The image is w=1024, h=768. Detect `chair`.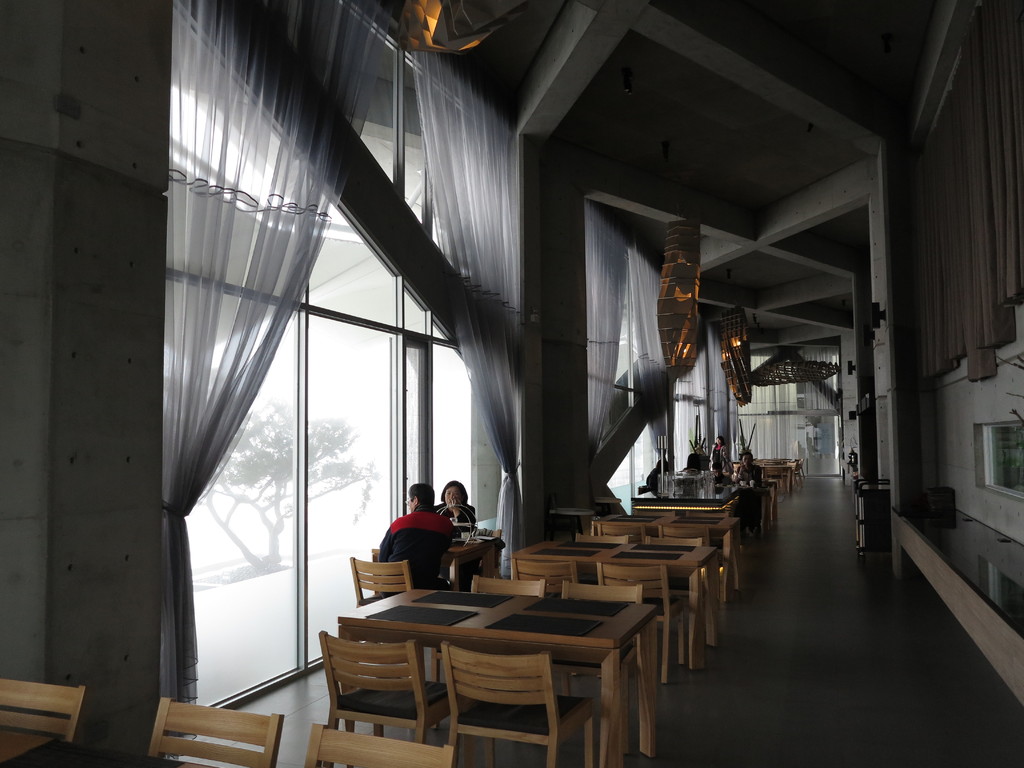
Detection: <region>320, 632, 454, 767</region>.
